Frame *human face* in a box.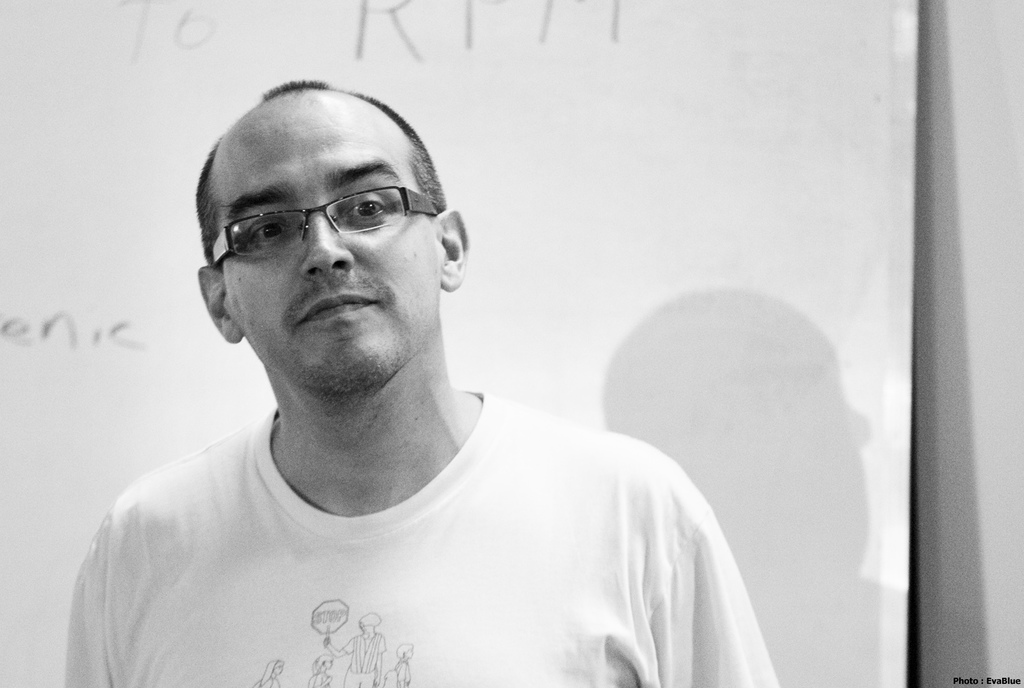
pyautogui.locateOnScreen(199, 117, 443, 392).
